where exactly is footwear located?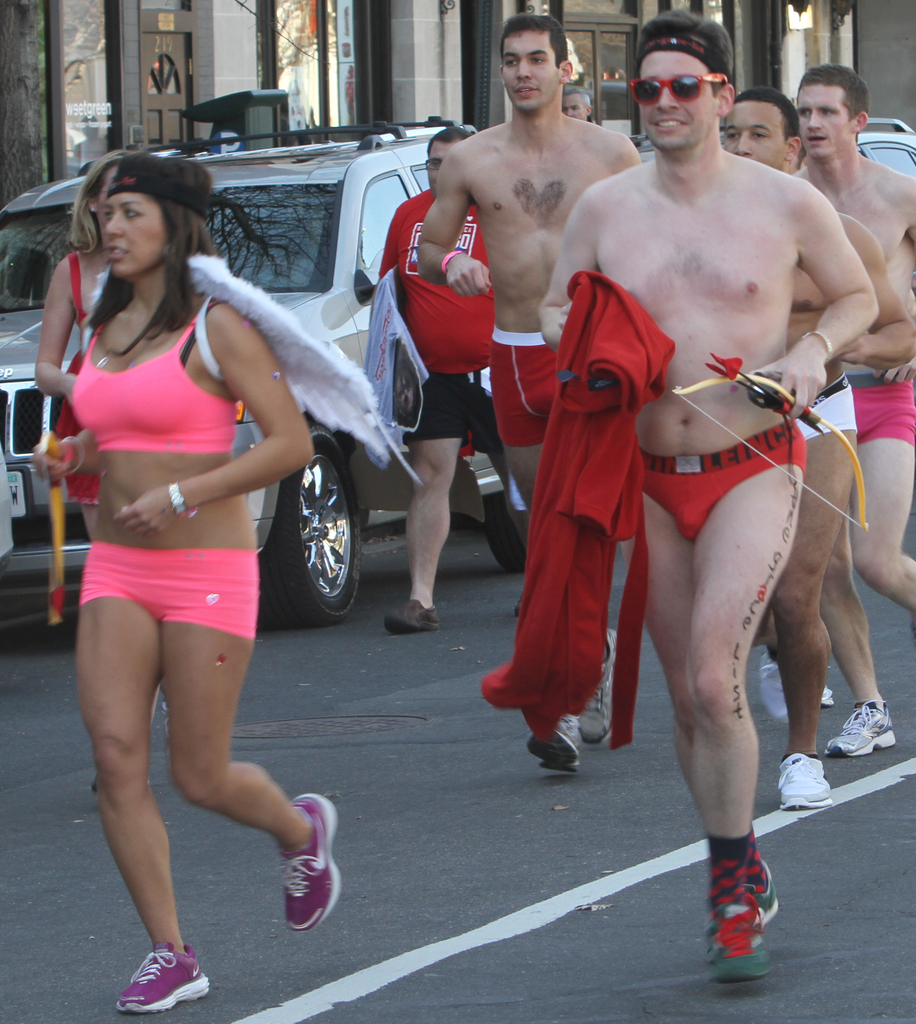
Its bounding box is {"x1": 529, "y1": 725, "x2": 582, "y2": 771}.
